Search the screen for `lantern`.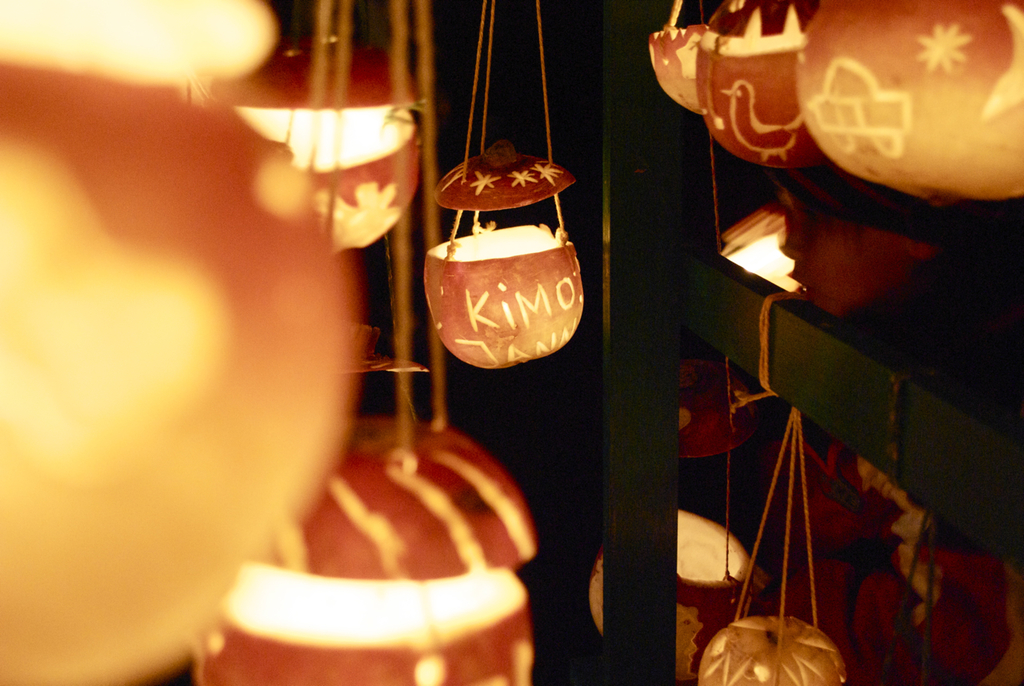
Found at rect(230, 30, 428, 255).
